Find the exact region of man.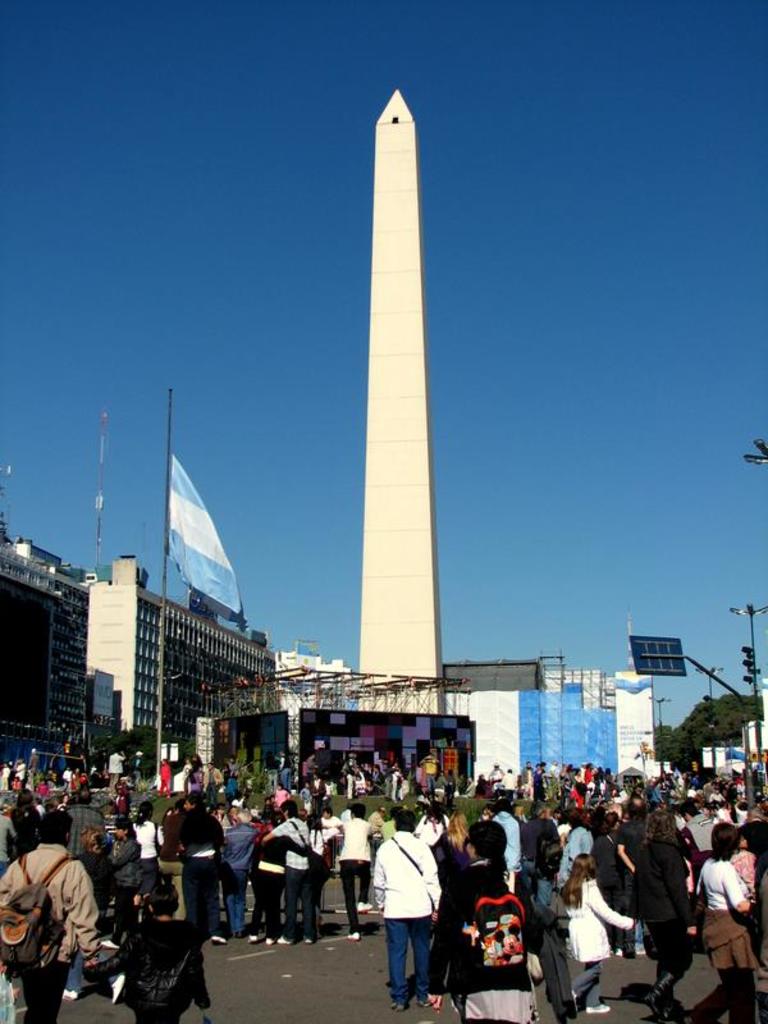
Exact region: Rect(337, 804, 375, 942).
